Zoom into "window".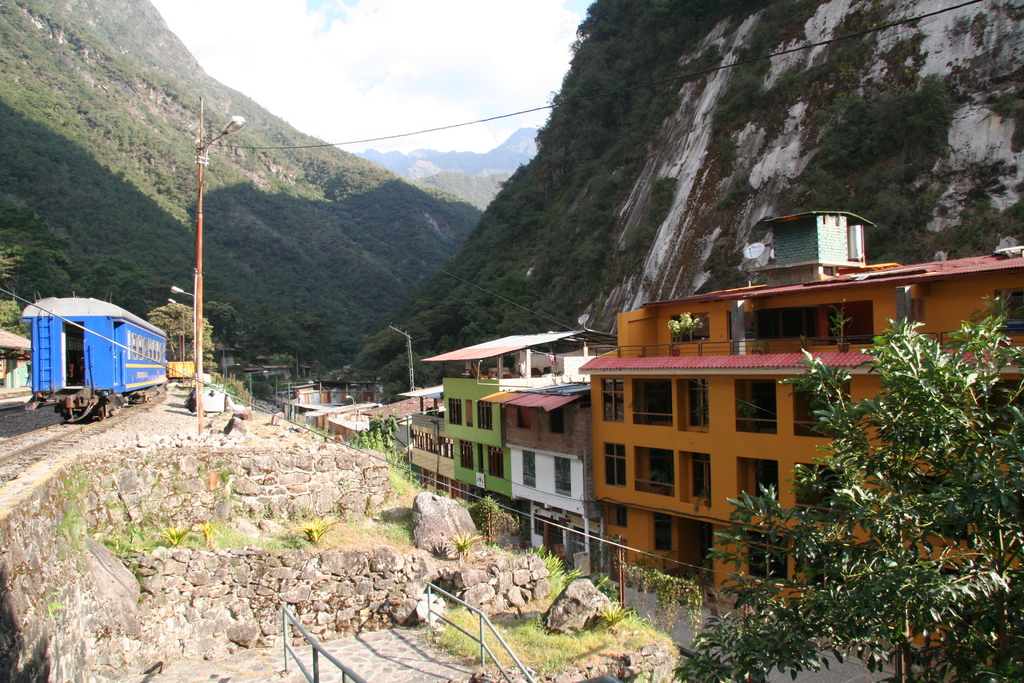
Zoom target: <region>670, 309, 714, 342</region>.
